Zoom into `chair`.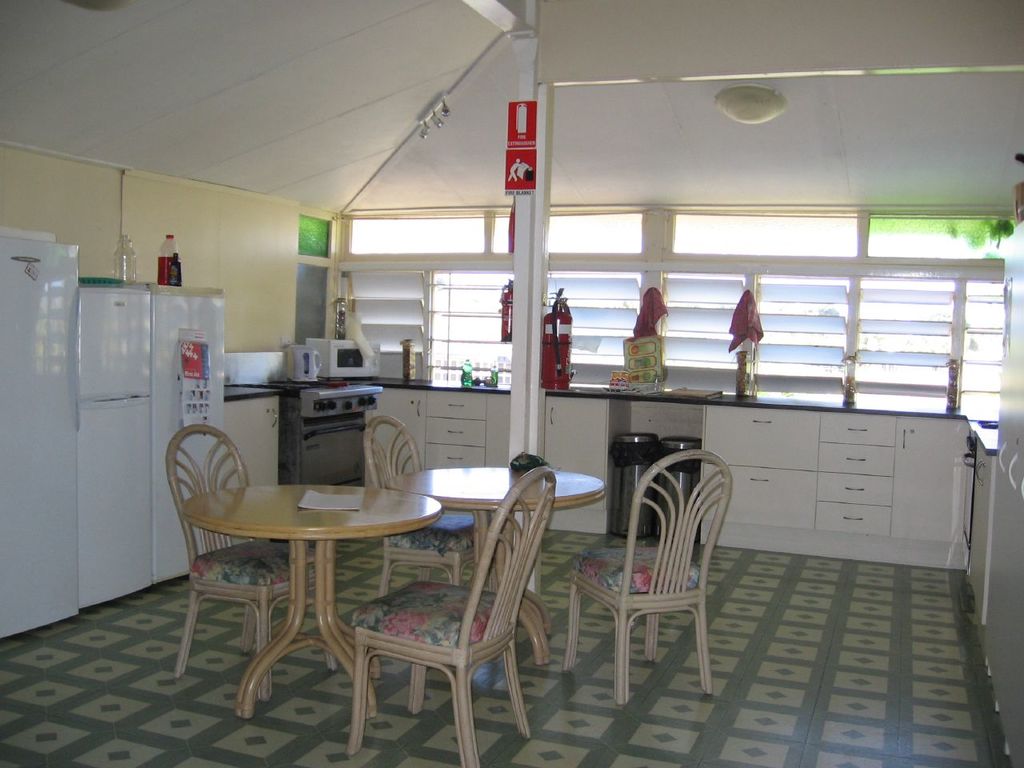
Zoom target: box=[365, 411, 514, 603].
